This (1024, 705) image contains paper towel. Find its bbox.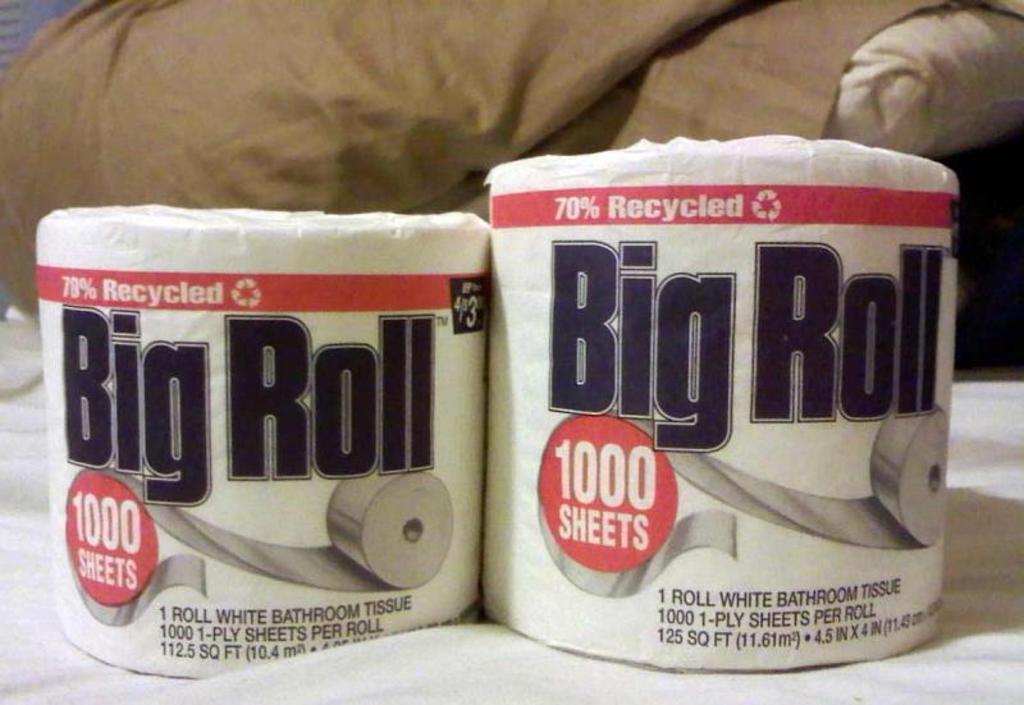
480,137,947,679.
